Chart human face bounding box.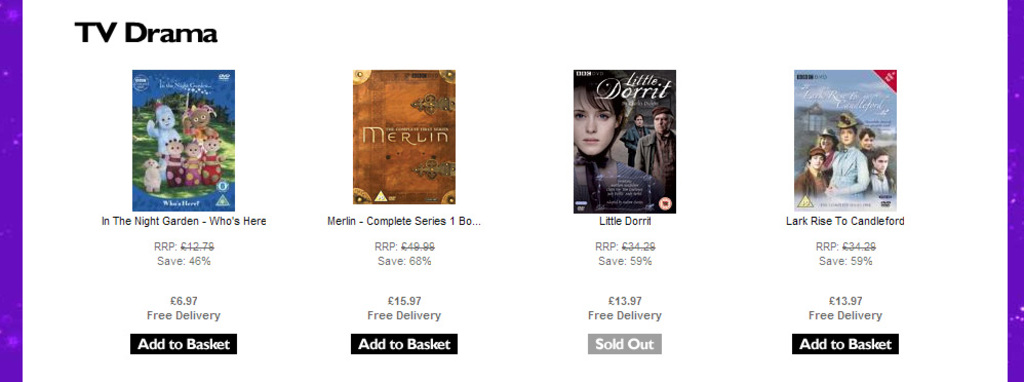
Charted: pyautogui.locateOnScreen(207, 139, 218, 149).
